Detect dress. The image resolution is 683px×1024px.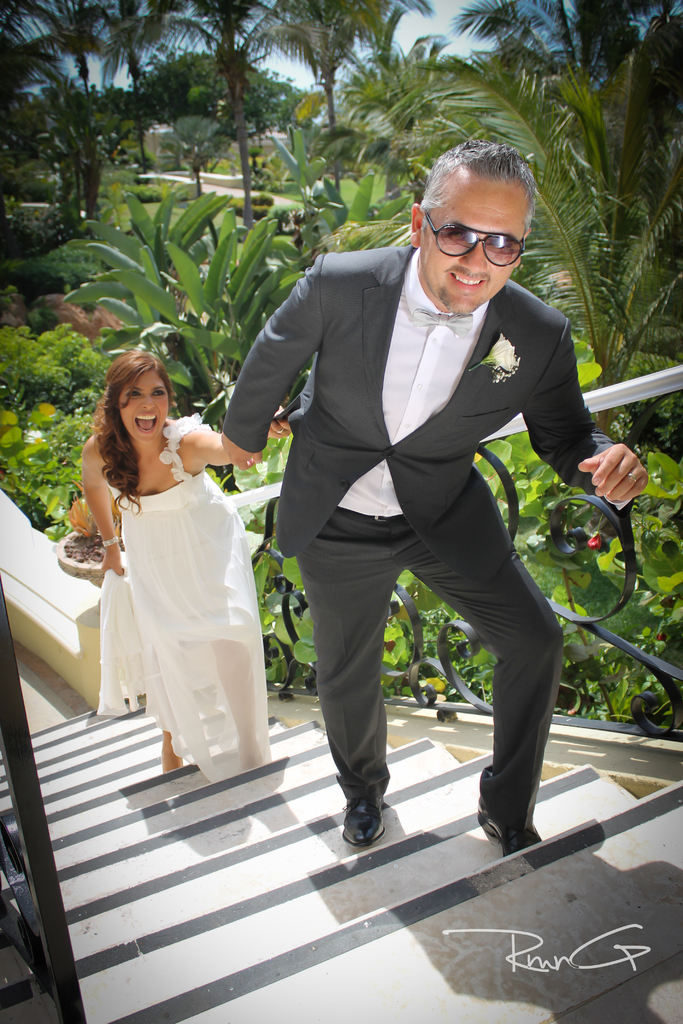
94, 412, 268, 787.
